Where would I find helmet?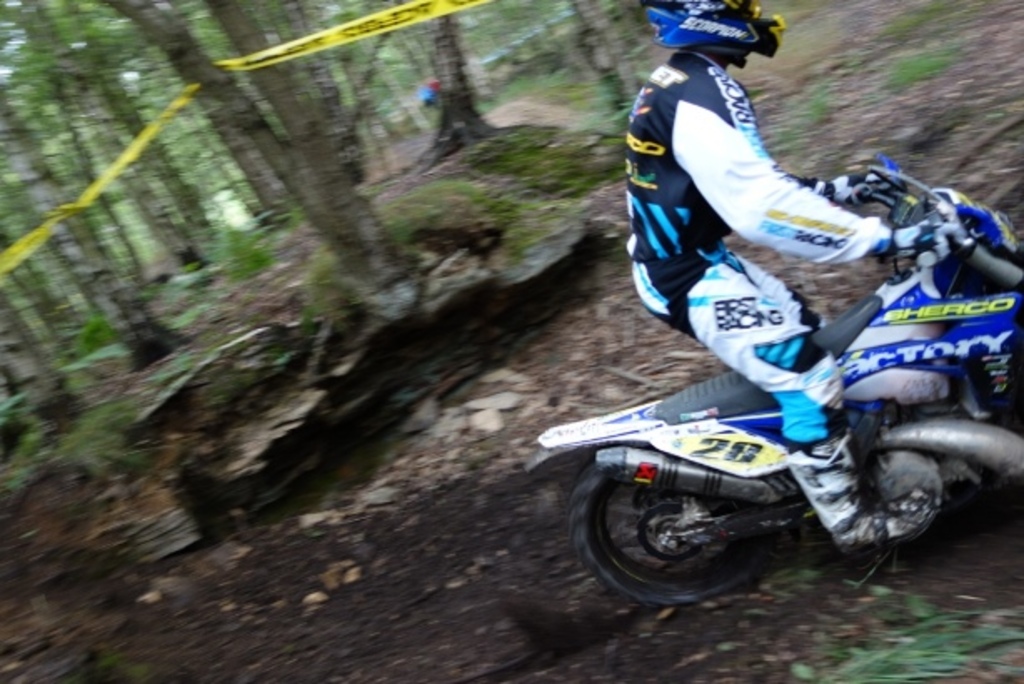
At 667, 15, 796, 58.
